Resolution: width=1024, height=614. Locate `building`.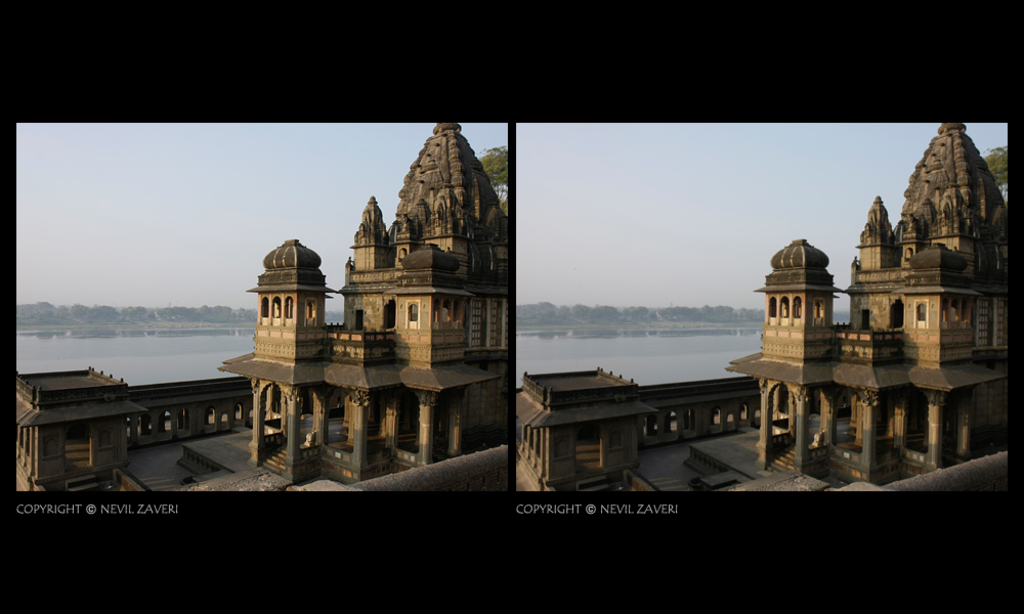
<bbox>728, 122, 1008, 484</bbox>.
